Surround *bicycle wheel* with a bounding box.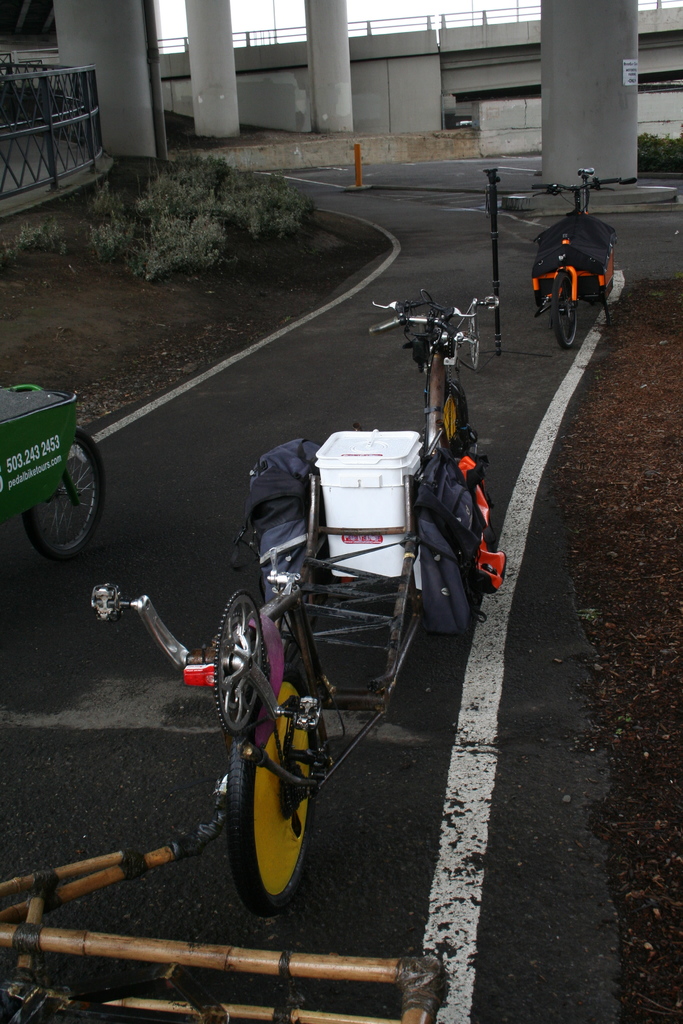
region(547, 267, 589, 351).
